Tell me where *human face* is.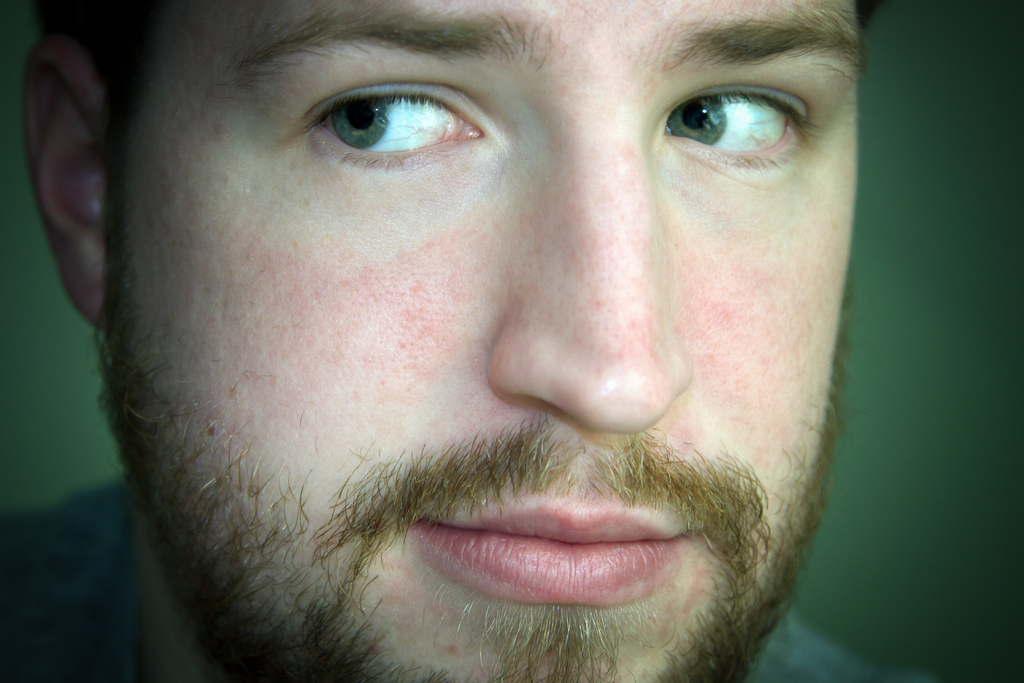
*human face* is at pyautogui.locateOnScreen(90, 3, 846, 682).
